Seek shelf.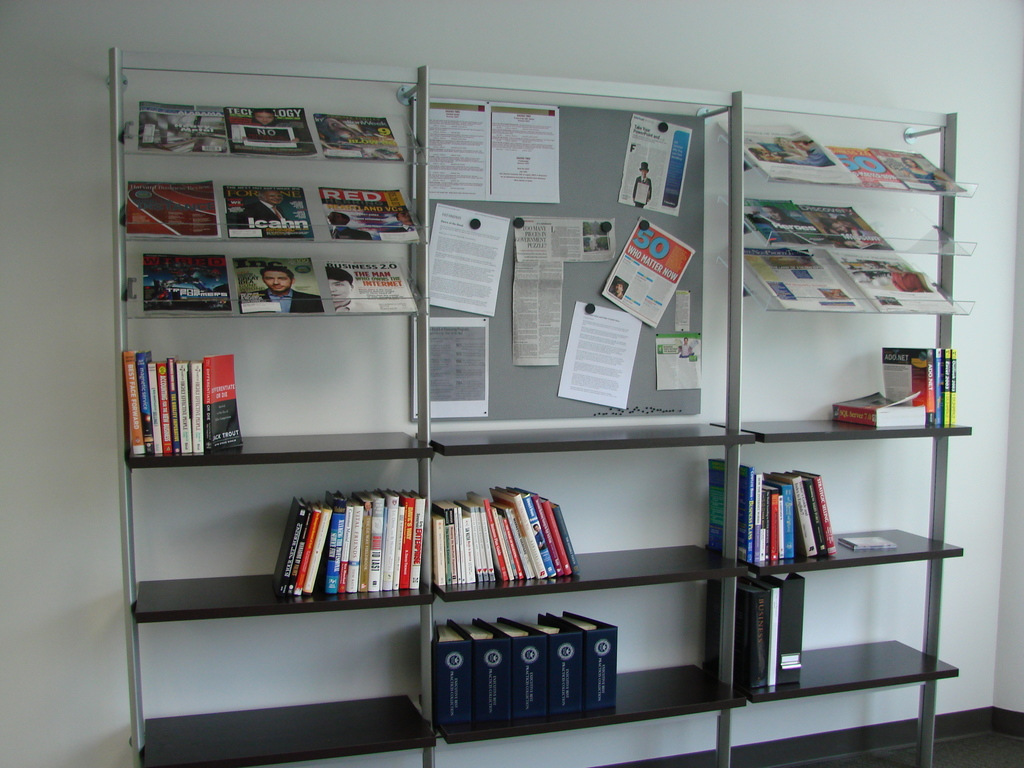
109 45 968 767.
